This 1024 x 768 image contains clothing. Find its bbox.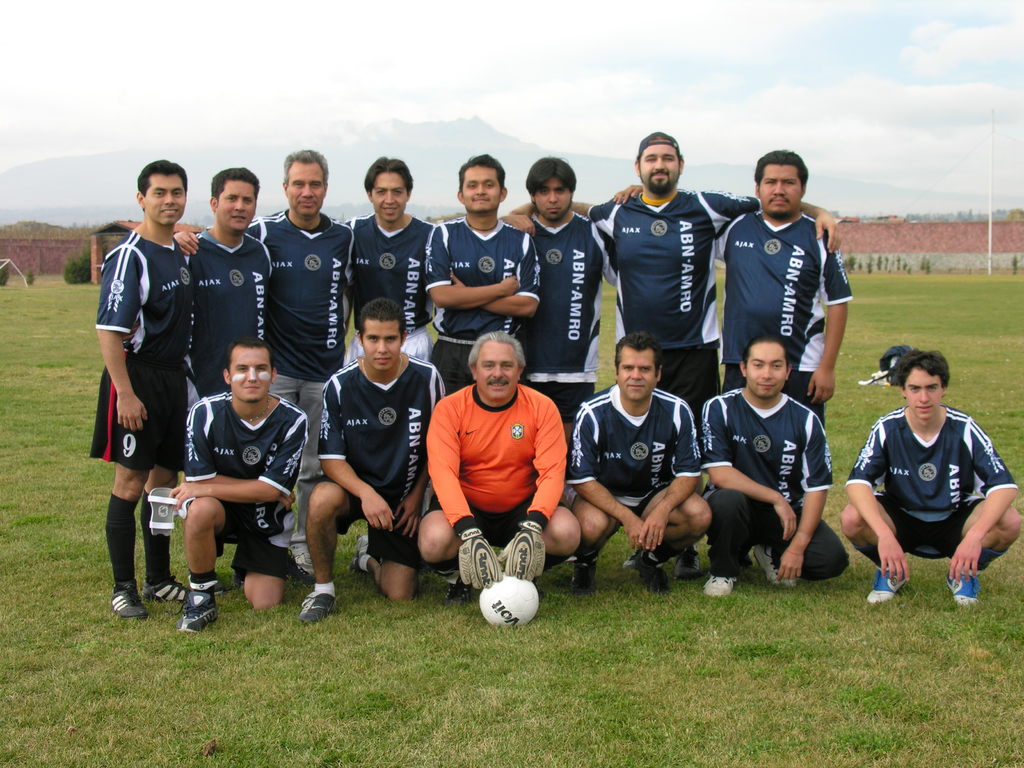
box=[844, 405, 1018, 559].
